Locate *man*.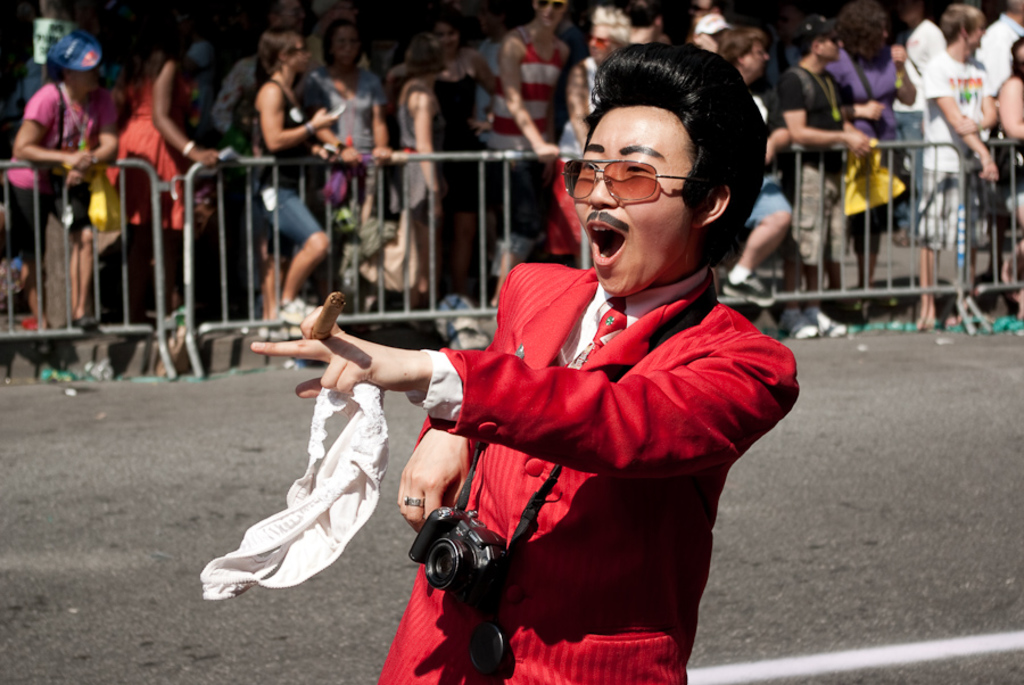
Bounding box: (905, 0, 997, 331).
